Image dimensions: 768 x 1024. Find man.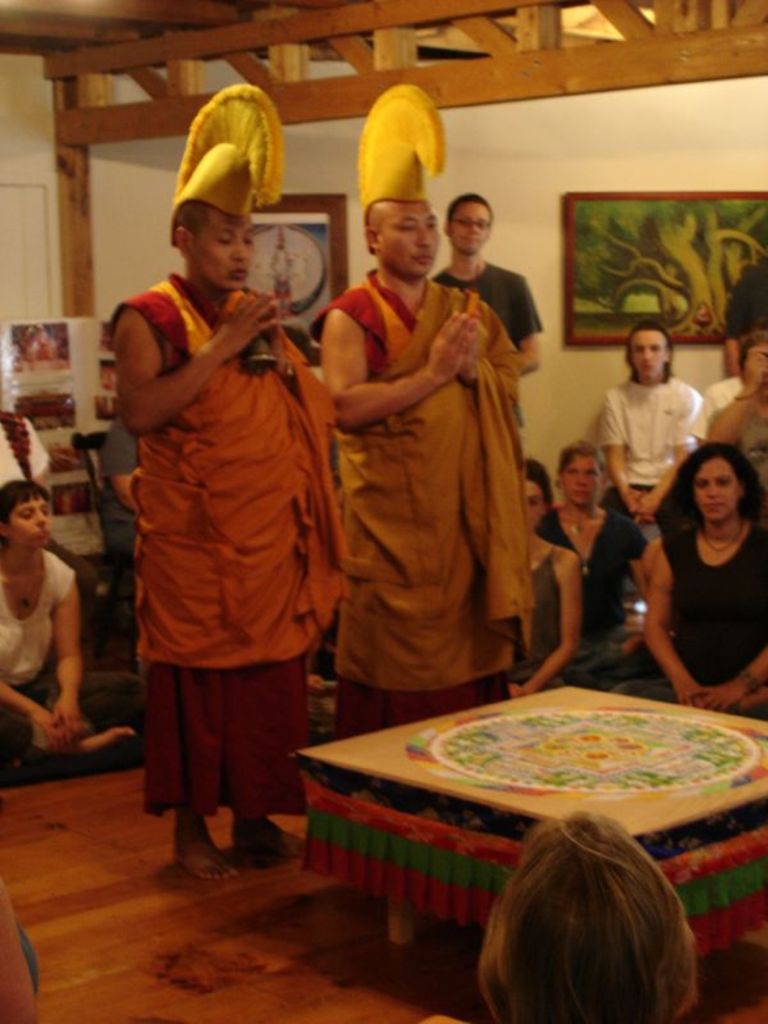
(433,189,547,387).
